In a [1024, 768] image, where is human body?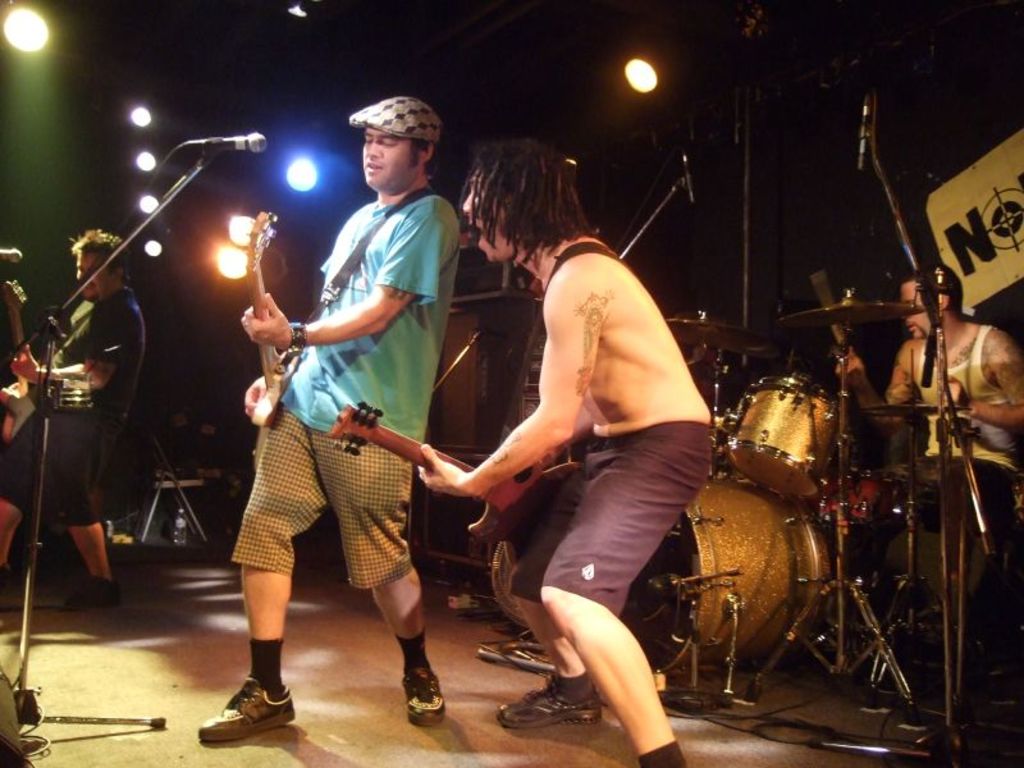
region(1, 221, 156, 613).
